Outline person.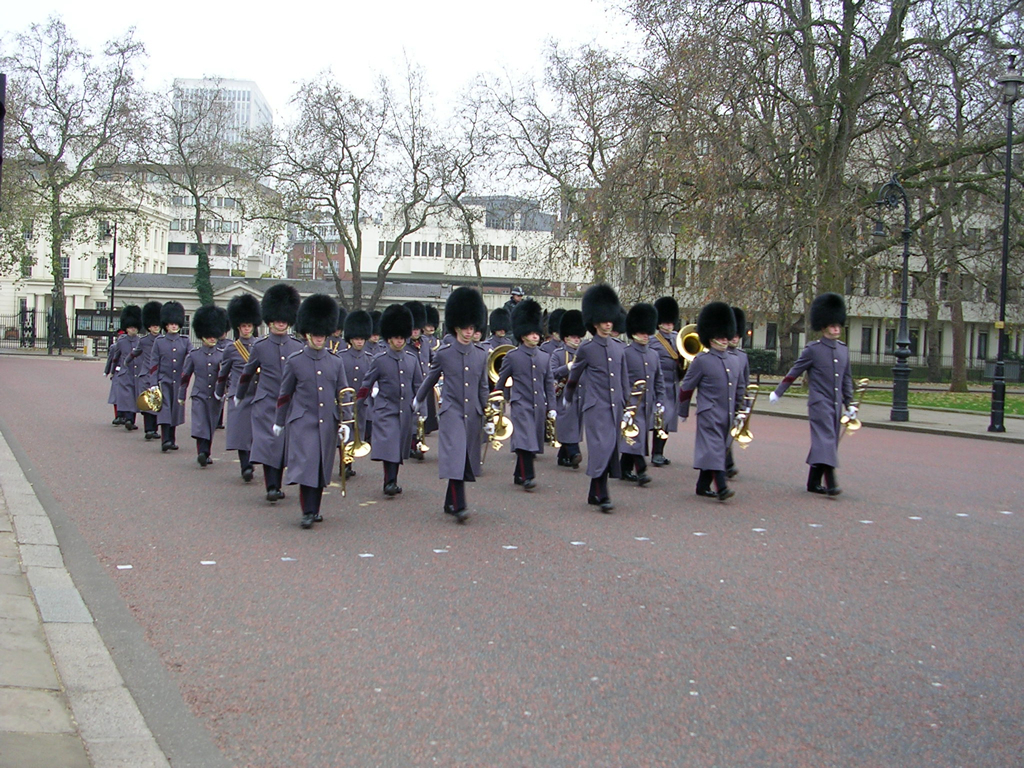
Outline: [232, 280, 306, 512].
